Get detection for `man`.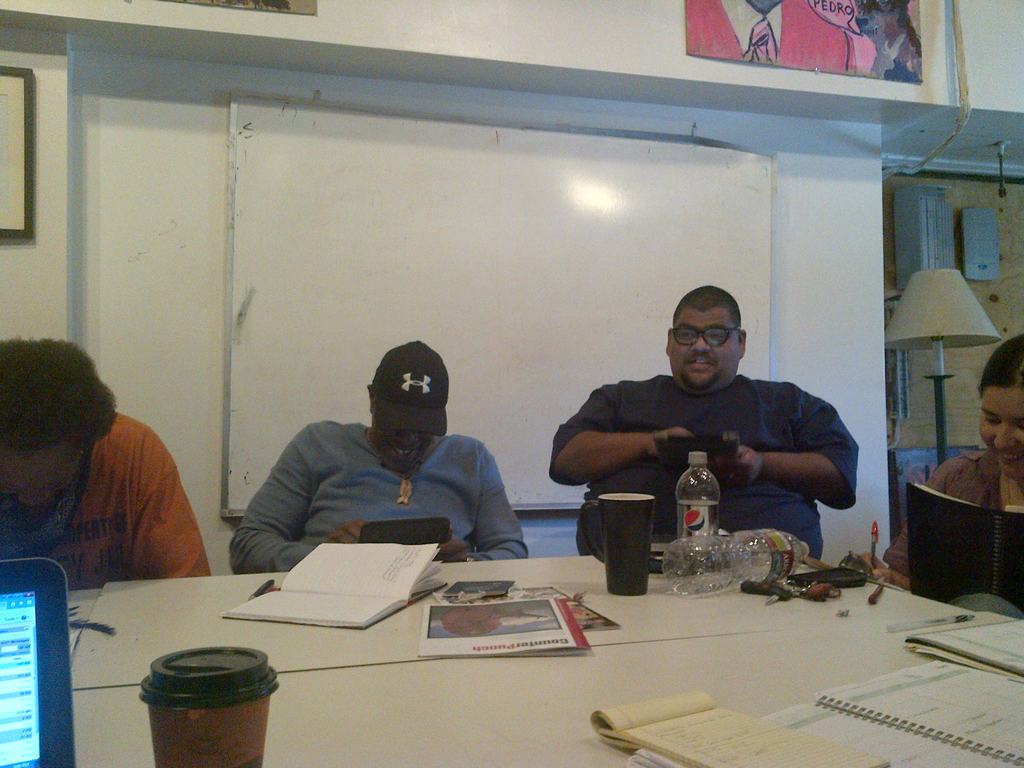
Detection: (left=547, top=284, right=861, bottom=575).
